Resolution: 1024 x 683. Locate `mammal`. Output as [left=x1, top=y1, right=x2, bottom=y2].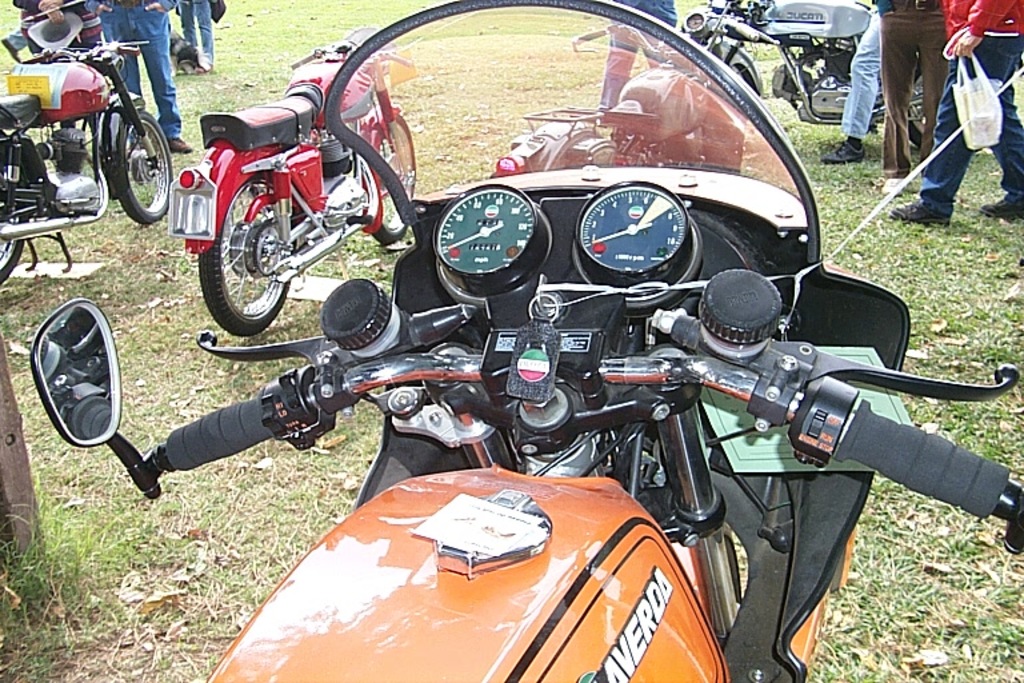
[left=593, top=0, right=681, bottom=109].
